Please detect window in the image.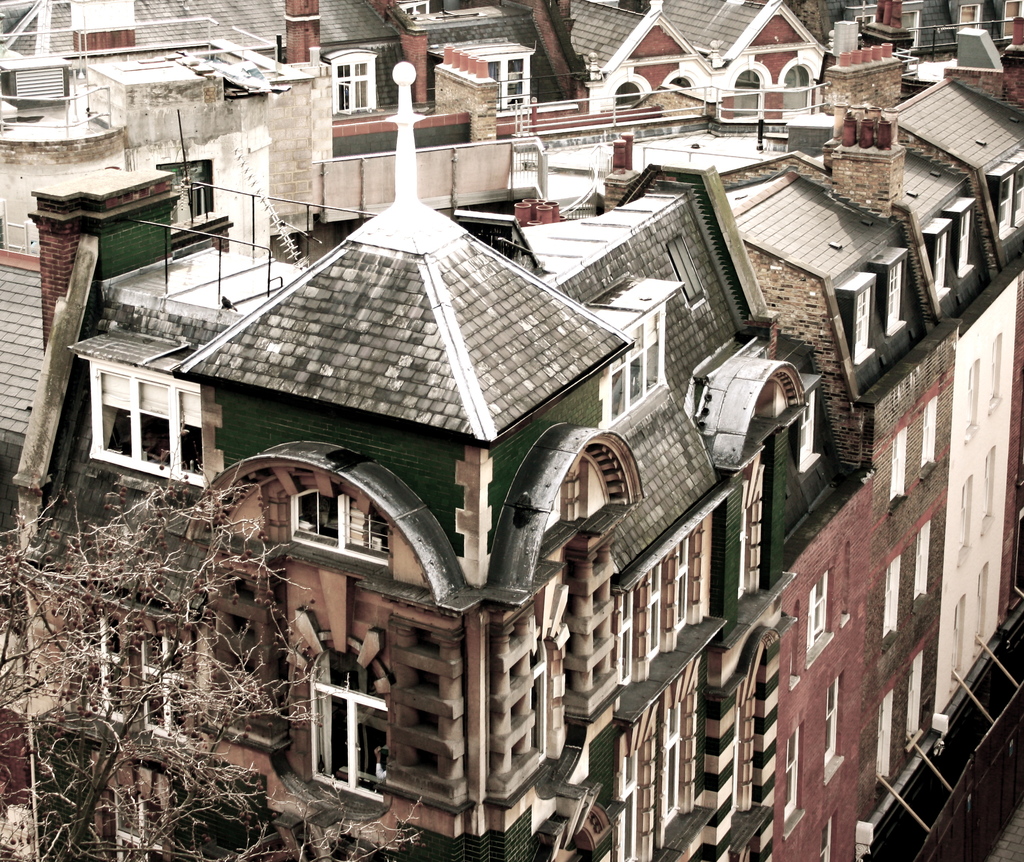
x1=287, y1=486, x2=391, y2=566.
